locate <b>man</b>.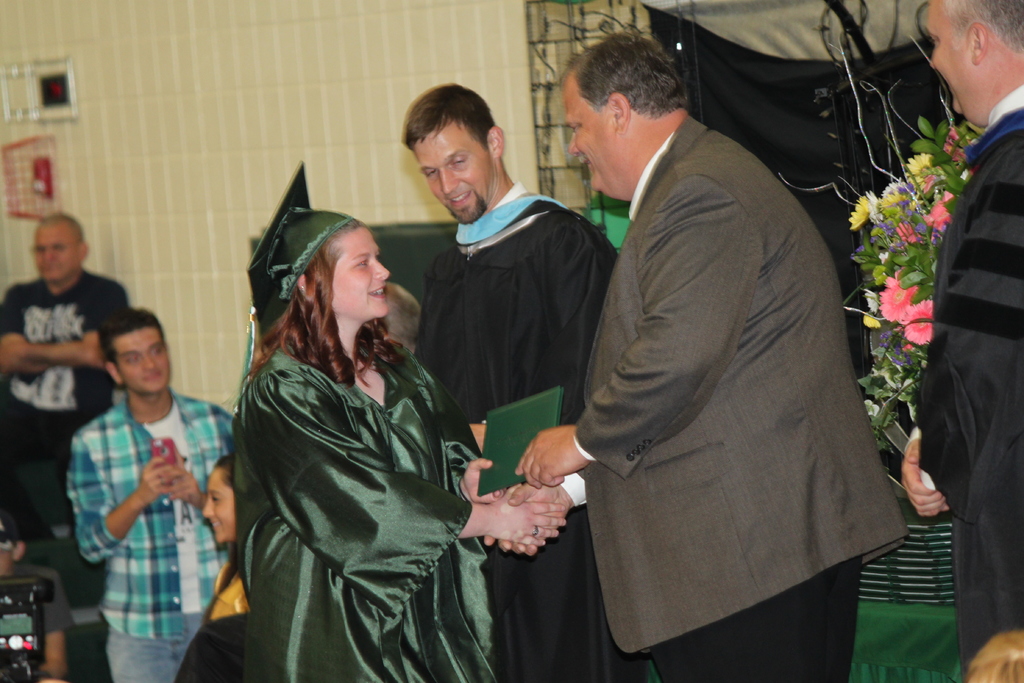
Bounding box: {"x1": 399, "y1": 86, "x2": 623, "y2": 682}.
